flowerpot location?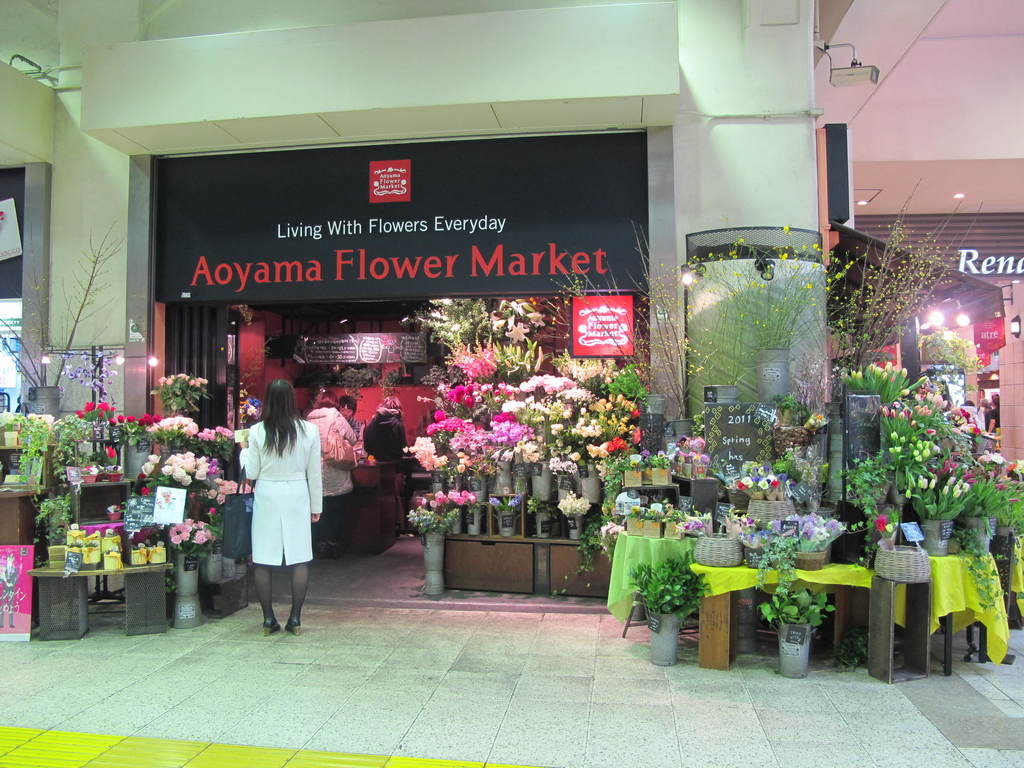
select_region(872, 547, 931, 584)
